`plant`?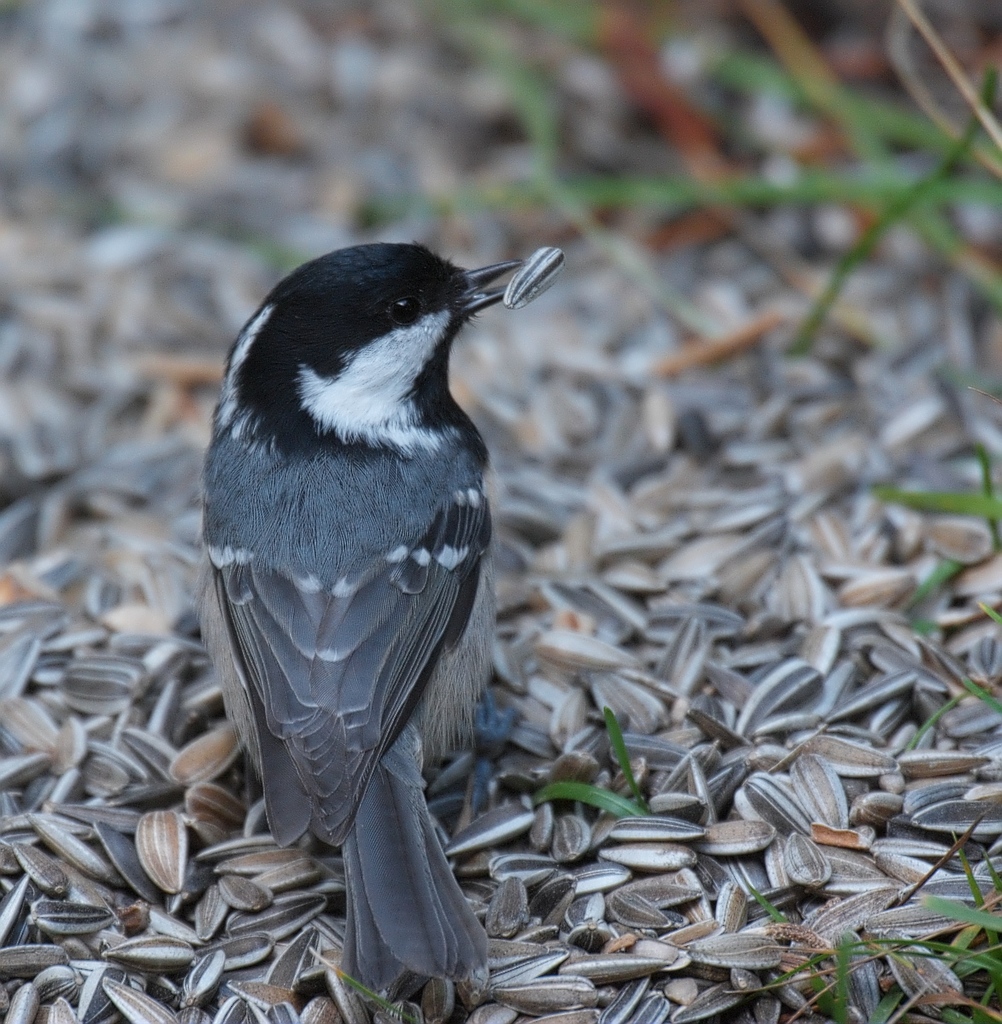
l=868, t=451, r=1001, b=639
